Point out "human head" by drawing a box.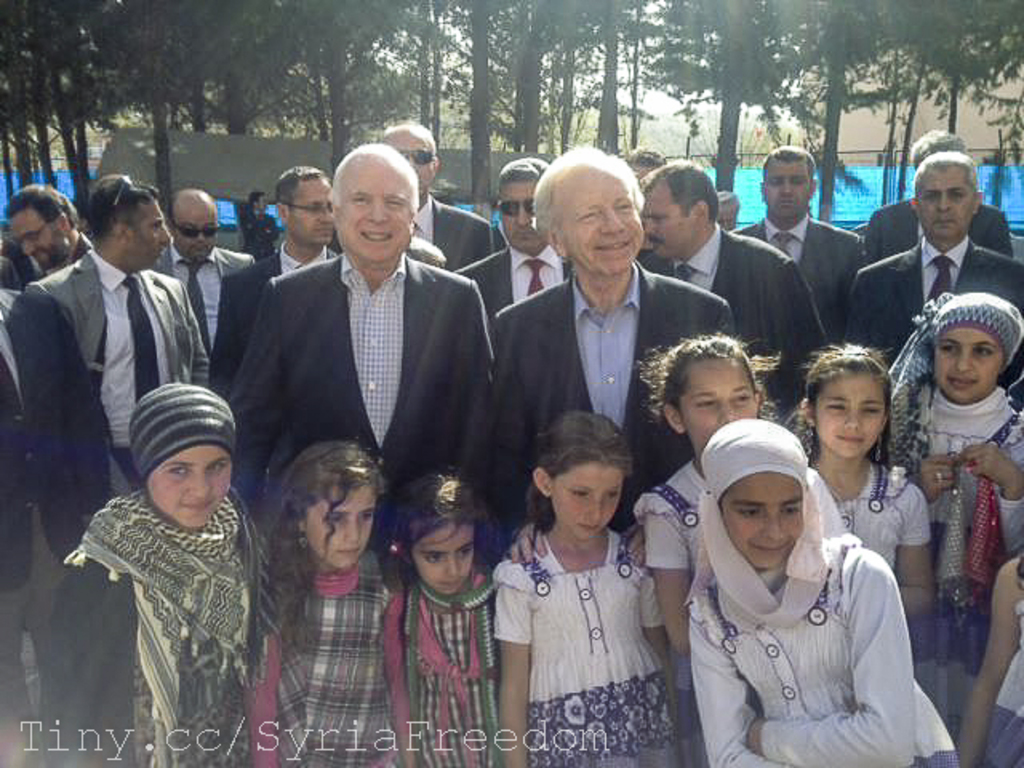
select_region(243, 194, 274, 213).
